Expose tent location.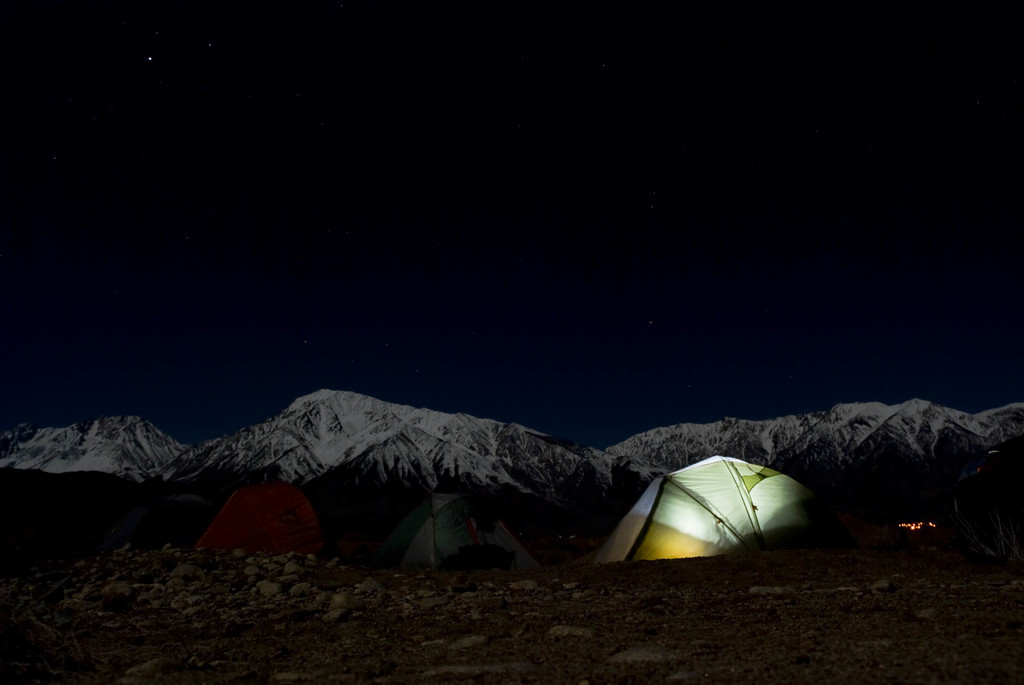
Exposed at bbox(395, 484, 531, 574).
